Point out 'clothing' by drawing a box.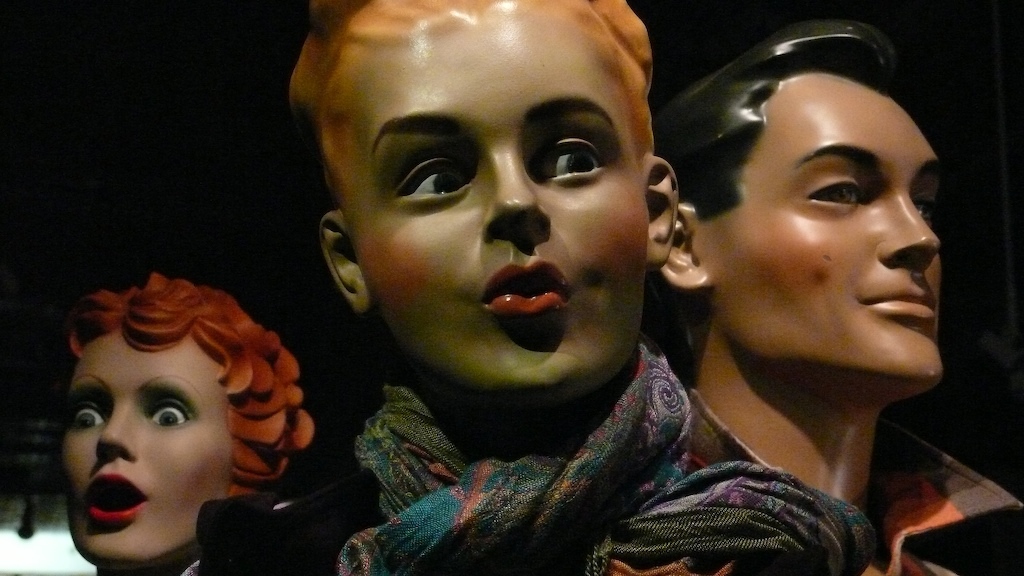
(x1=675, y1=389, x2=1023, y2=575).
